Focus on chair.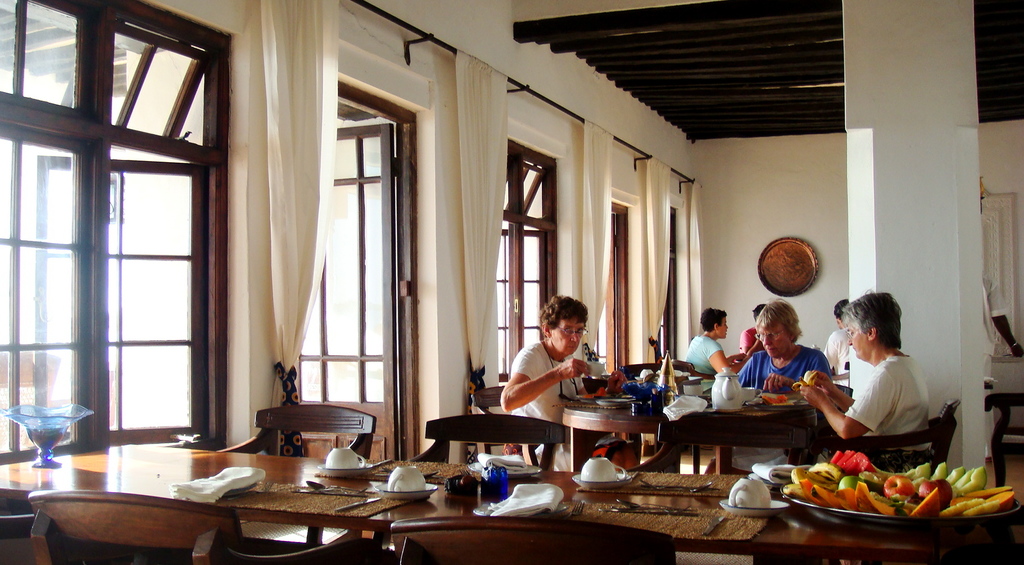
Focused at 28 489 244 564.
